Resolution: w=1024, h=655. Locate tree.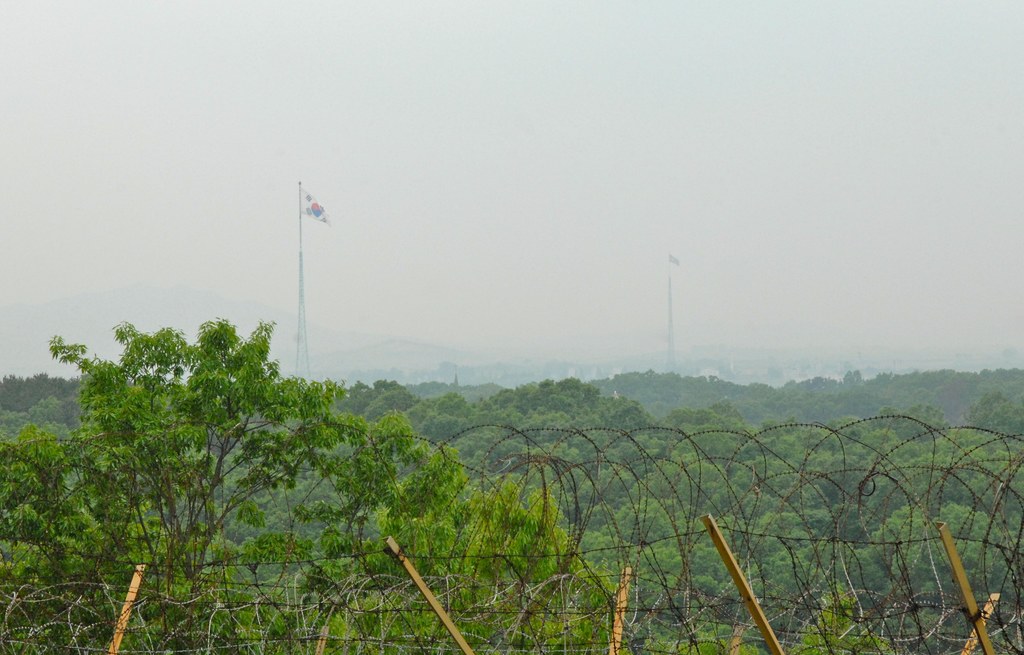
<box>0,319,899,654</box>.
